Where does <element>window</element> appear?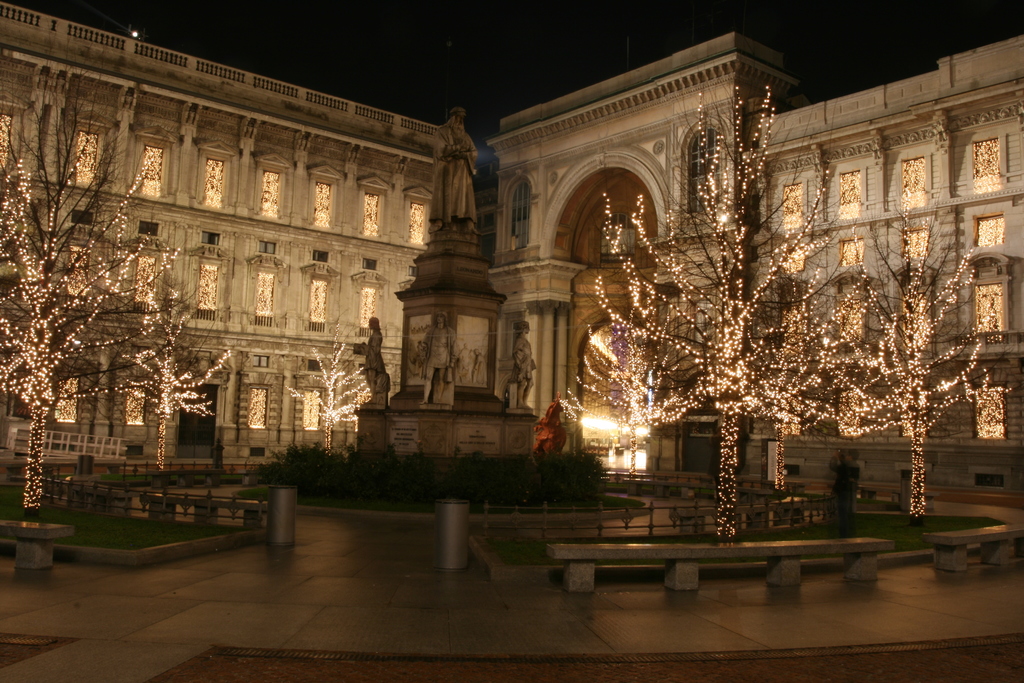
Appears at x1=69, y1=245, x2=93, y2=297.
